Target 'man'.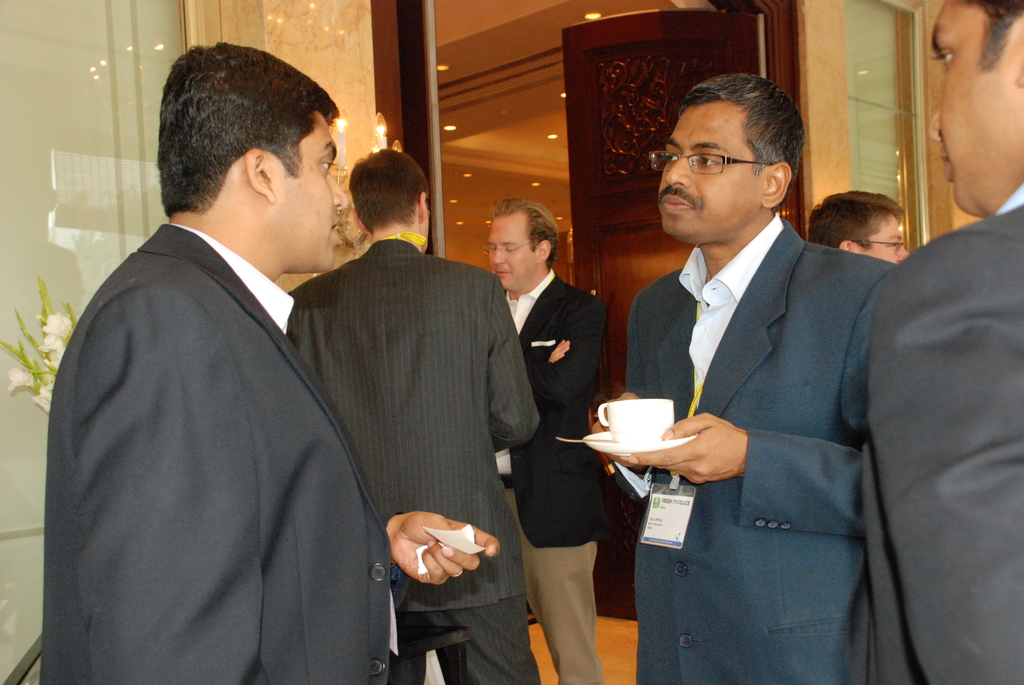
Target region: l=477, t=195, r=607, b=684.
